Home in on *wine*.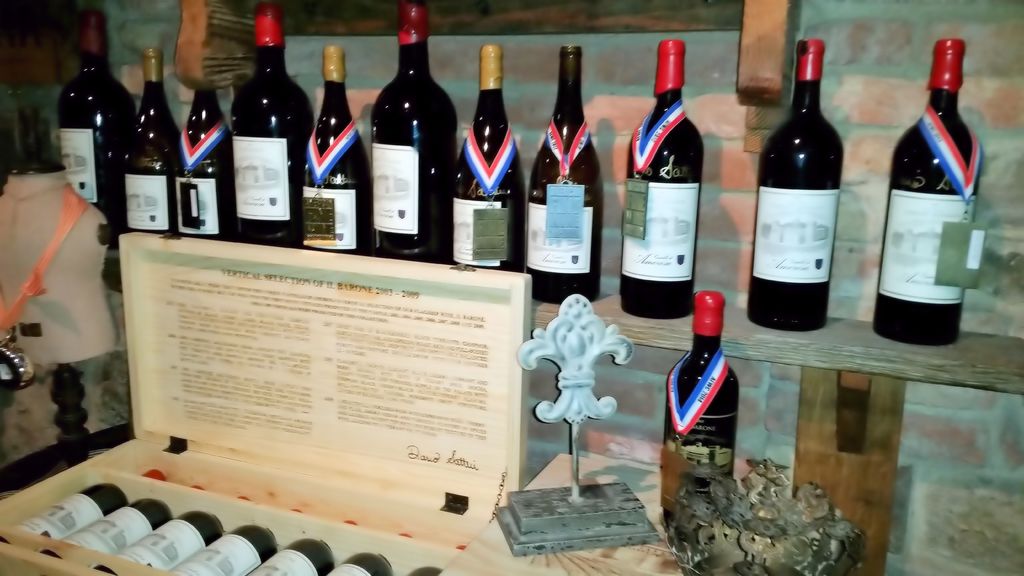
Homed in at bbox(300, 44, 372, 255).
